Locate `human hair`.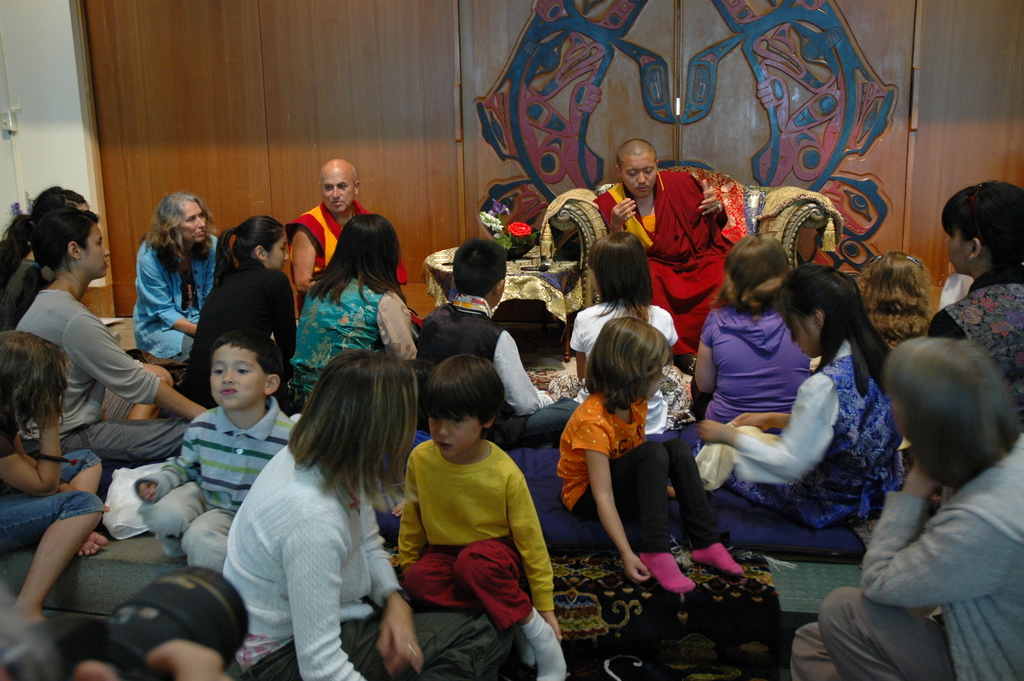
Bounding box: (425, 350, 510, 434).
